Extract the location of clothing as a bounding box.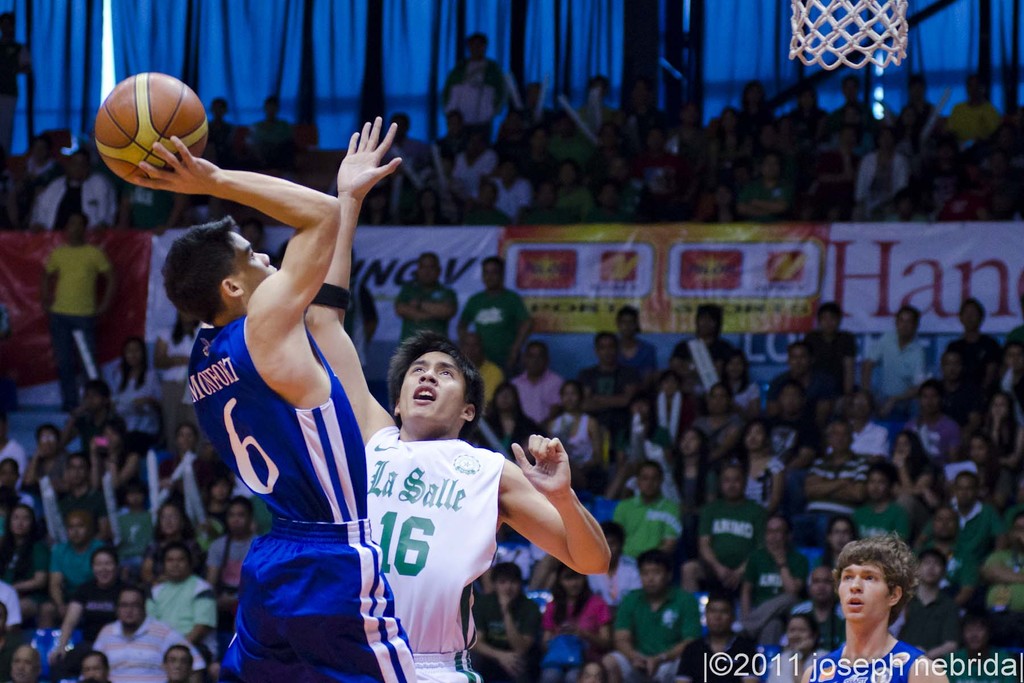
607,490,680,597.
